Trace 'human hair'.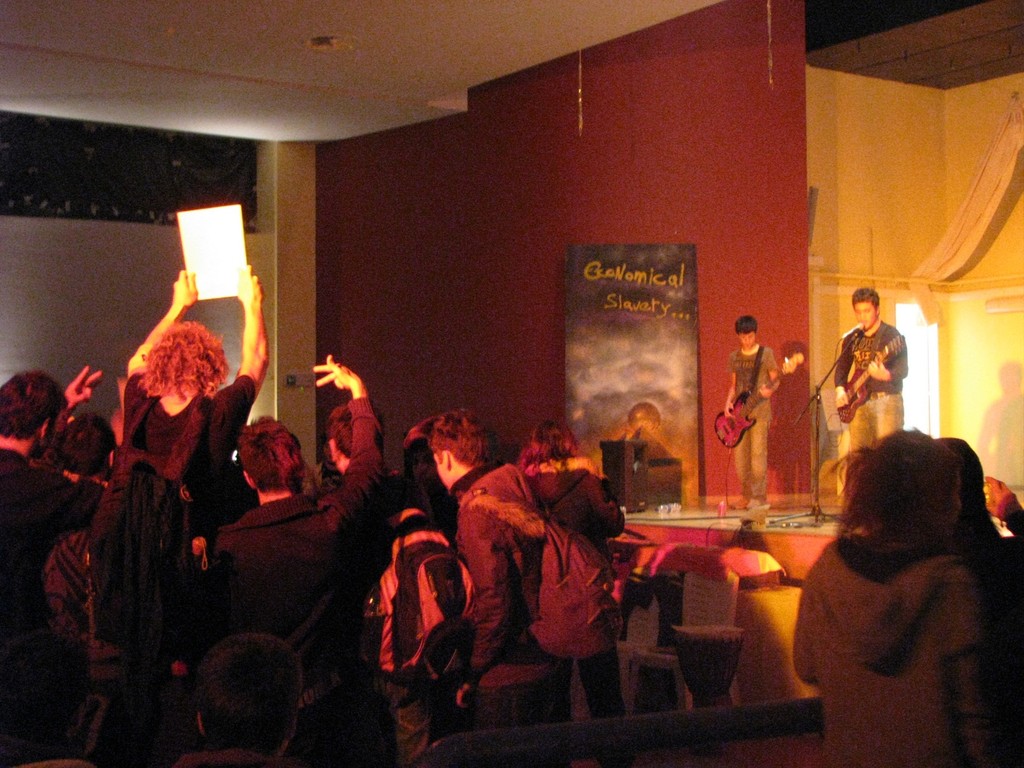
Traced to [left=0, top=365, right=62, bottom=447].
